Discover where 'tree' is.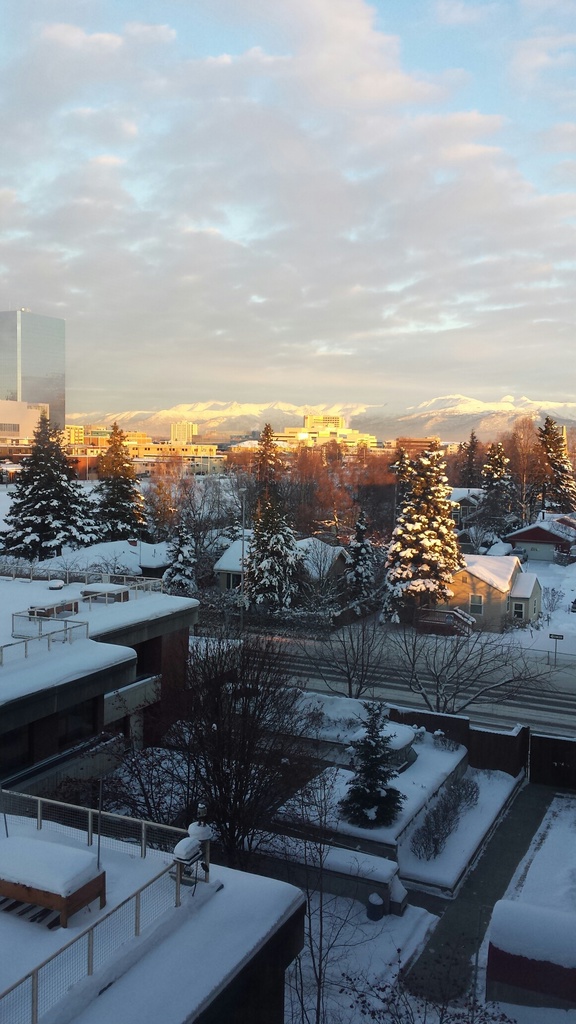
Discovered at x1=336 y1=698 x2=415 y2=817.
